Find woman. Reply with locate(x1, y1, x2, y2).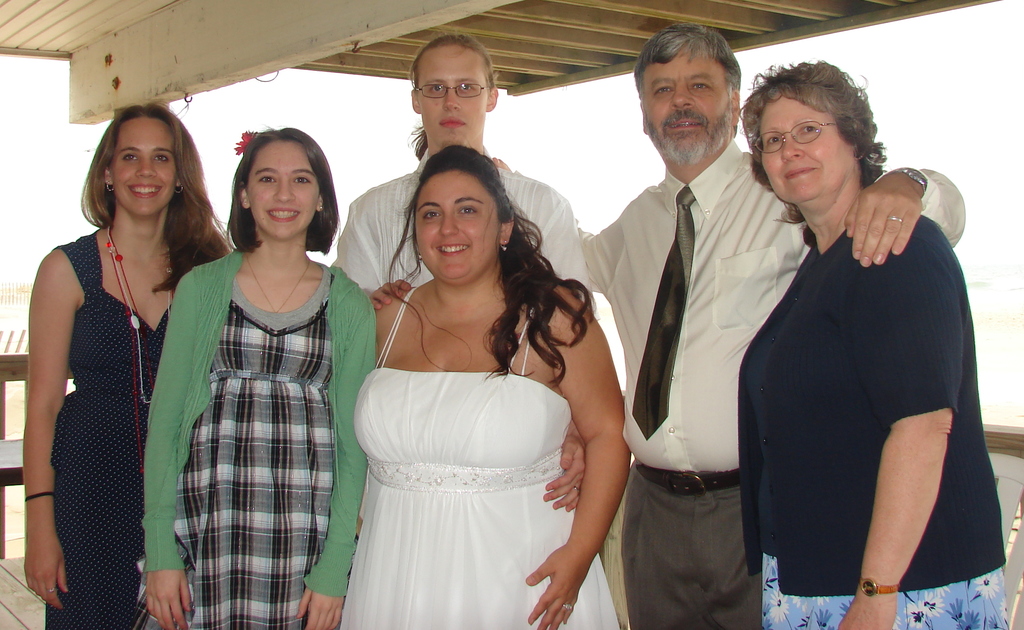
locate(22, 102, 232, 629).
